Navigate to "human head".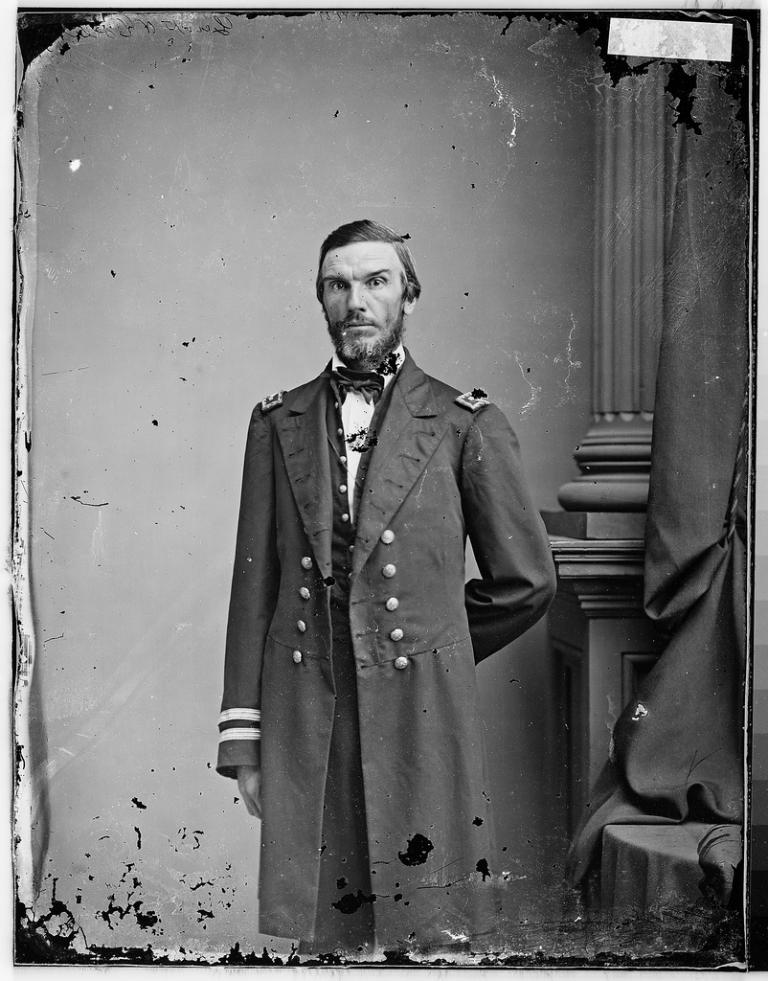
Navigation target: crop(314, 222, 421, 358).
